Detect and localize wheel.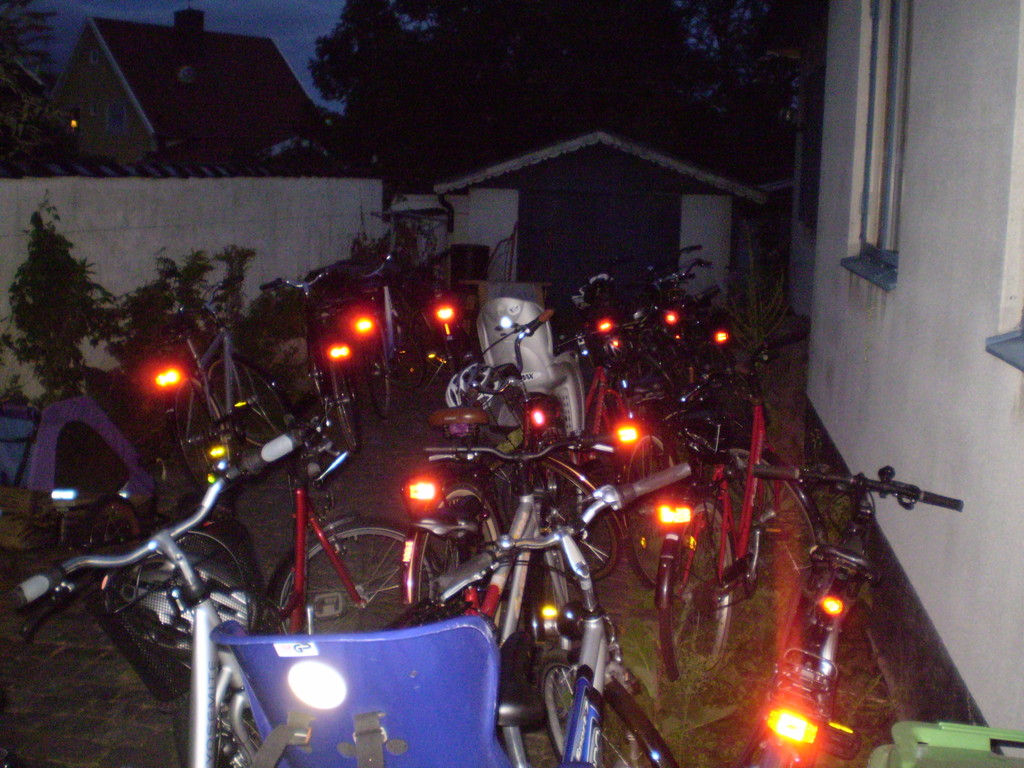
Localized at 735, 558, 758, 600.
